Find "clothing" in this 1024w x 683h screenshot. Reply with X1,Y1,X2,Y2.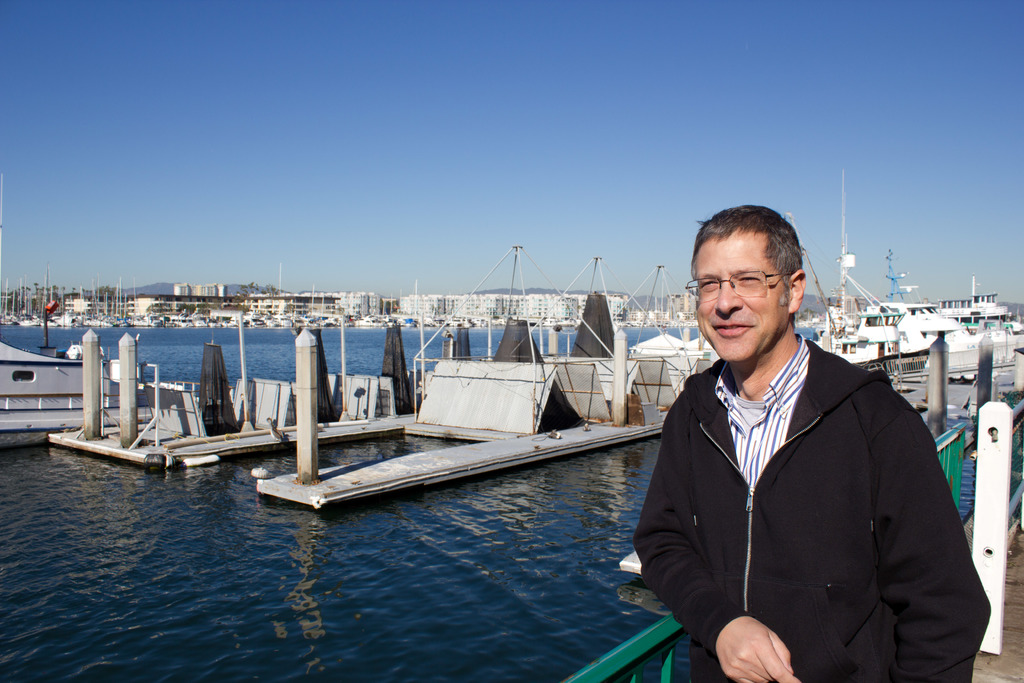
641,291,977,680.
